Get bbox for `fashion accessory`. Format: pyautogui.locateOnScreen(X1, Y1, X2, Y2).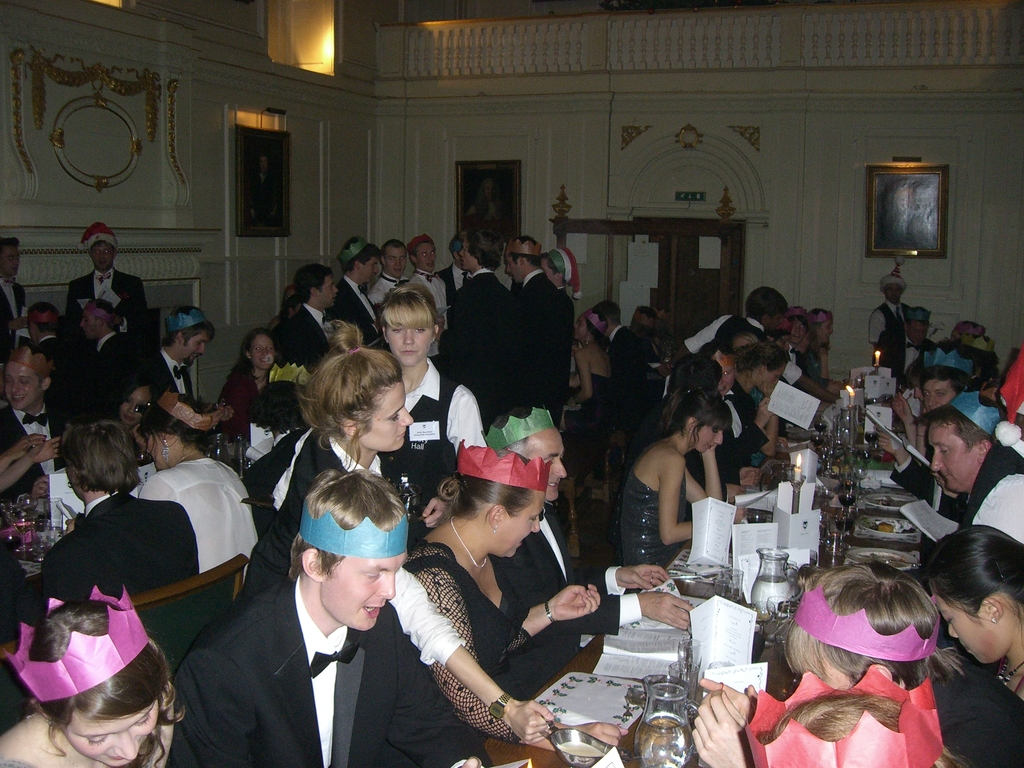
pyautogui.locateOnScreen(788, 593, 936, 657).
